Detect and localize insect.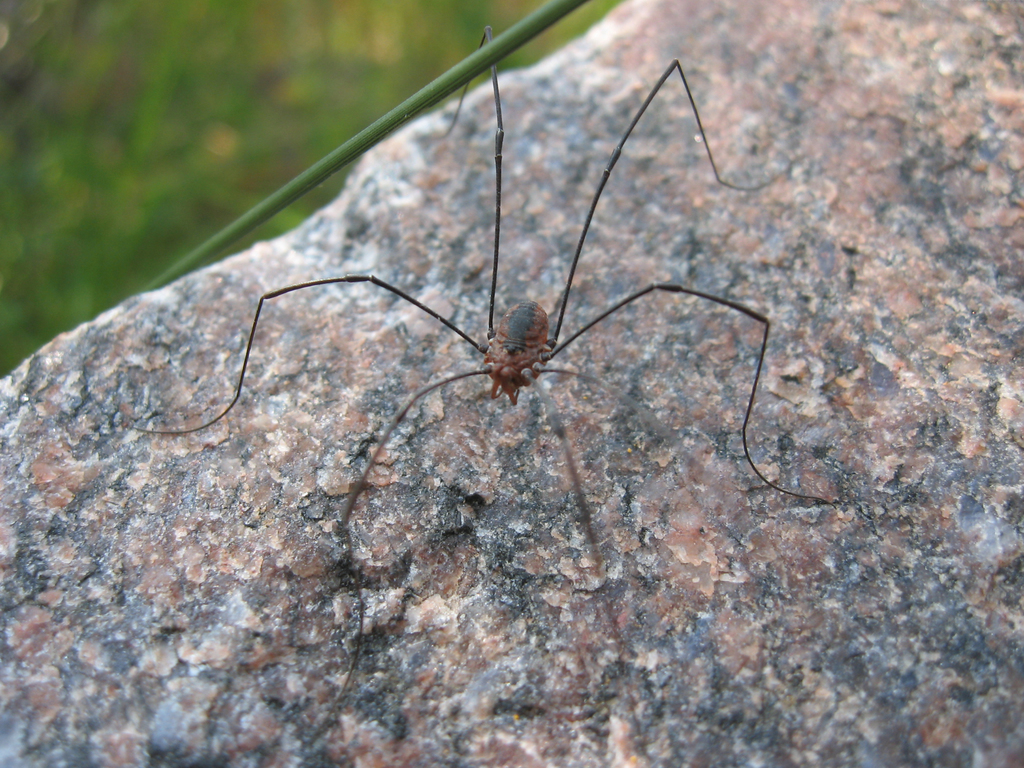
Localized at <region>120, 28, 852, 714</region>.
